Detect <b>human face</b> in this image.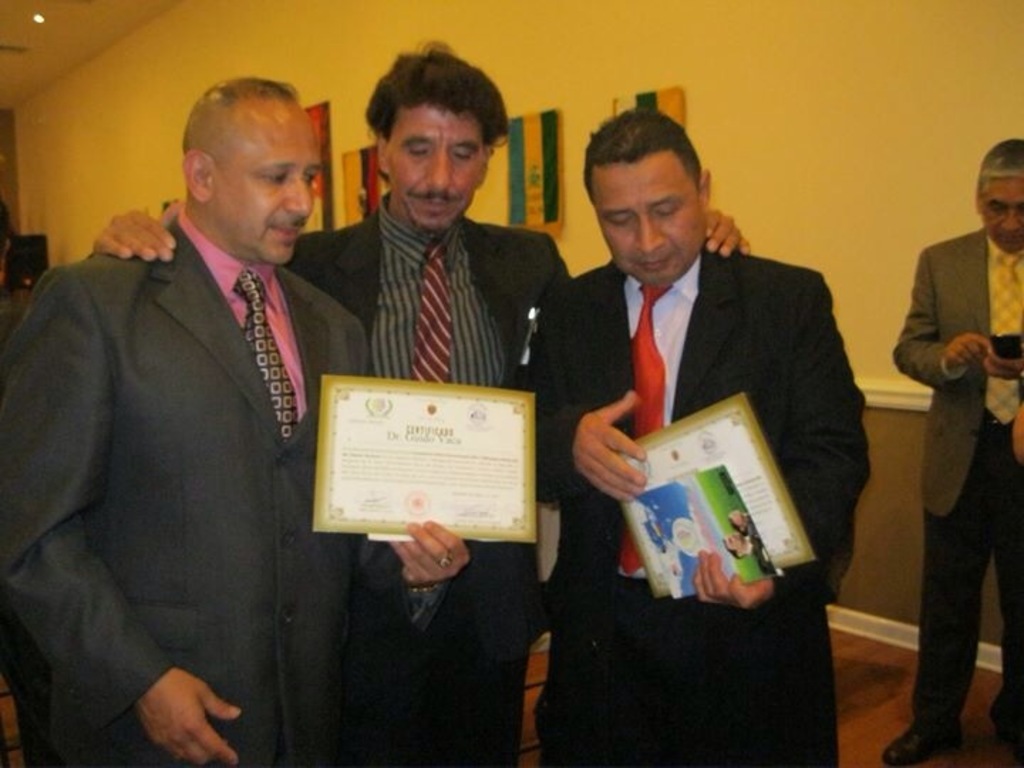
Detection: 388, 110, 494, 233.
